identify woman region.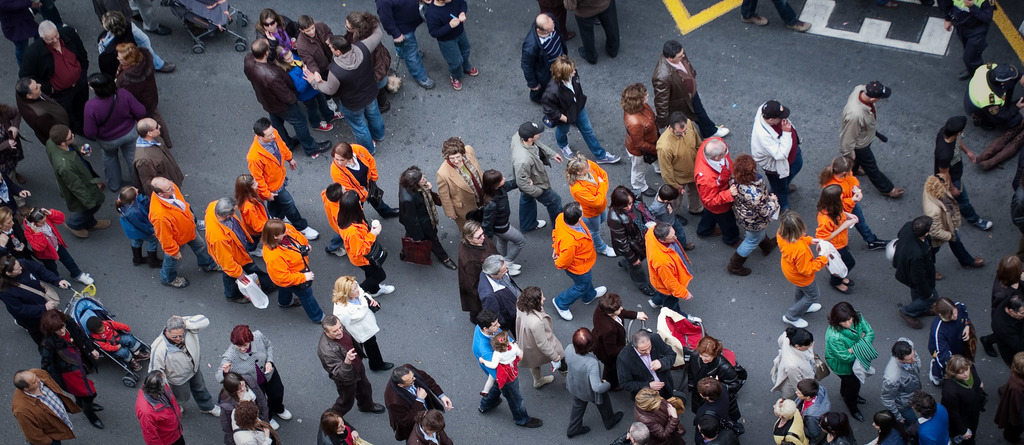
Region: [269, 45, 347, 124].
